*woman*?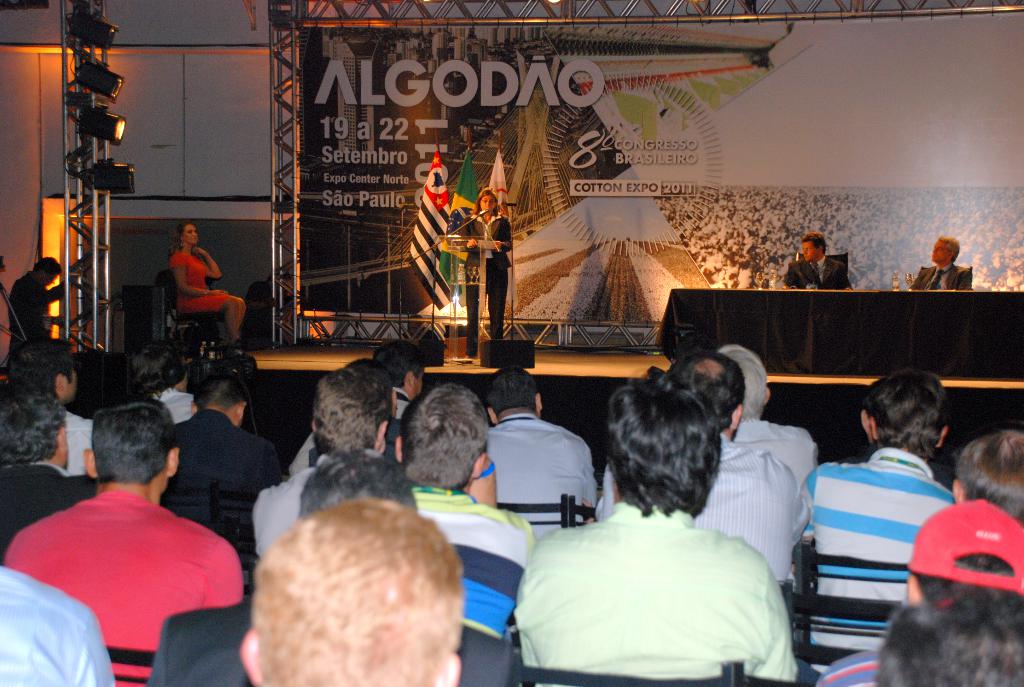
crop(458, 184, 520, 371)
